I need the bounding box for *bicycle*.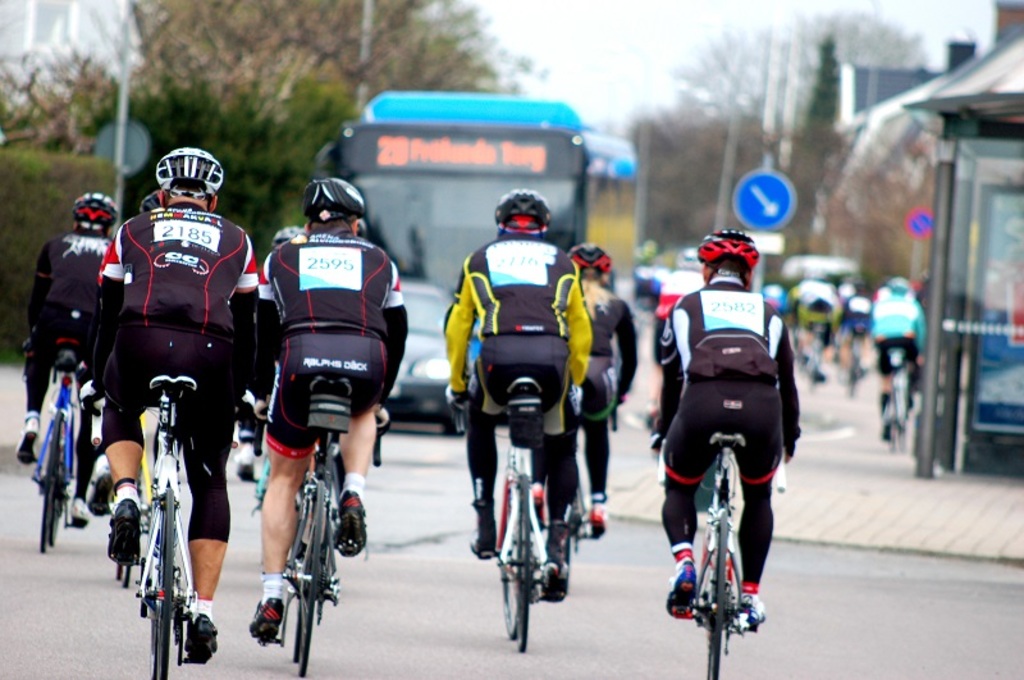
Here it is: left=114, top=503, right=154, bottom=587.
